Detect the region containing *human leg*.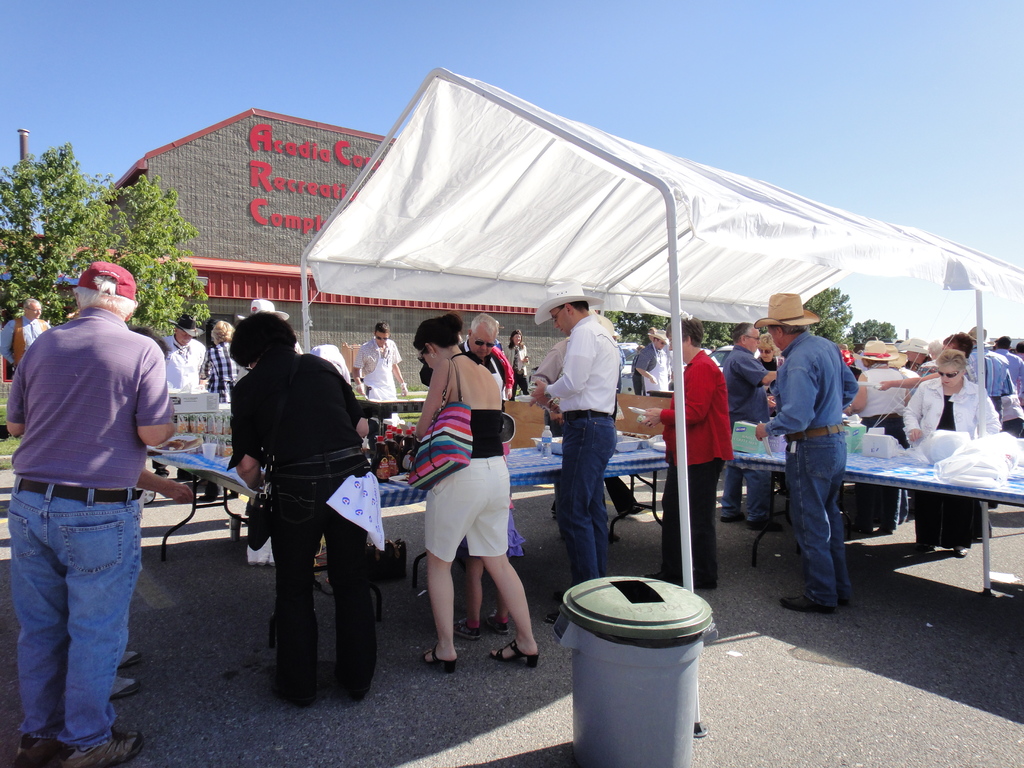
[left=122, top=651, right=137, bottom=664].
